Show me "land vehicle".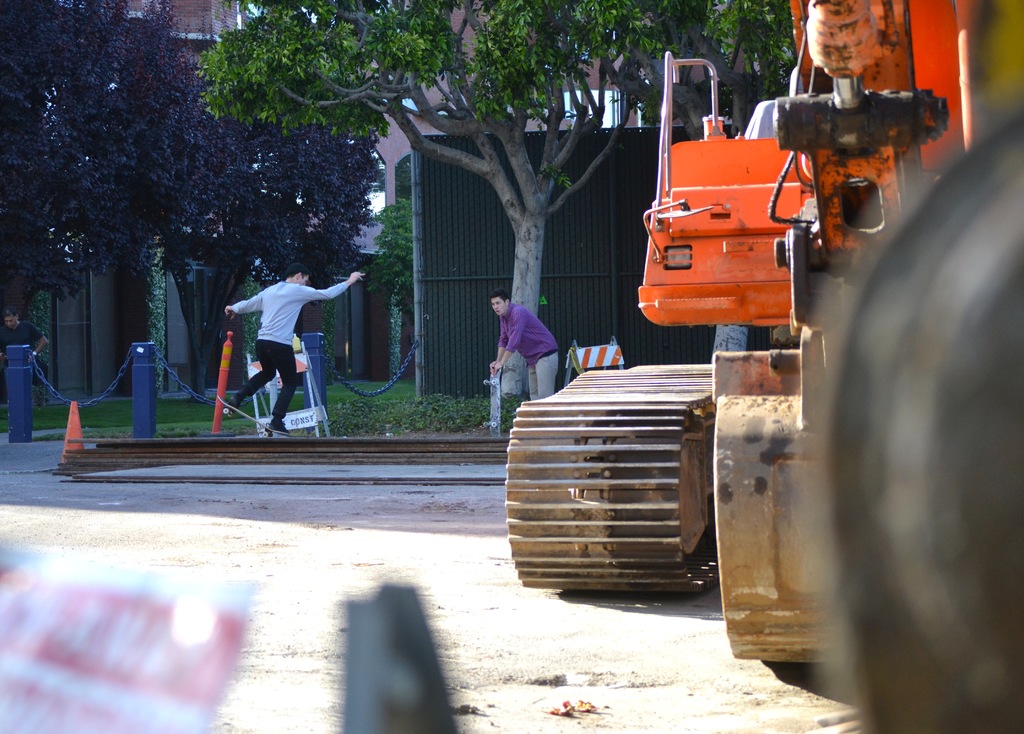
"land vehicle" is here: bbox=(505, 0, 1023, 733).
